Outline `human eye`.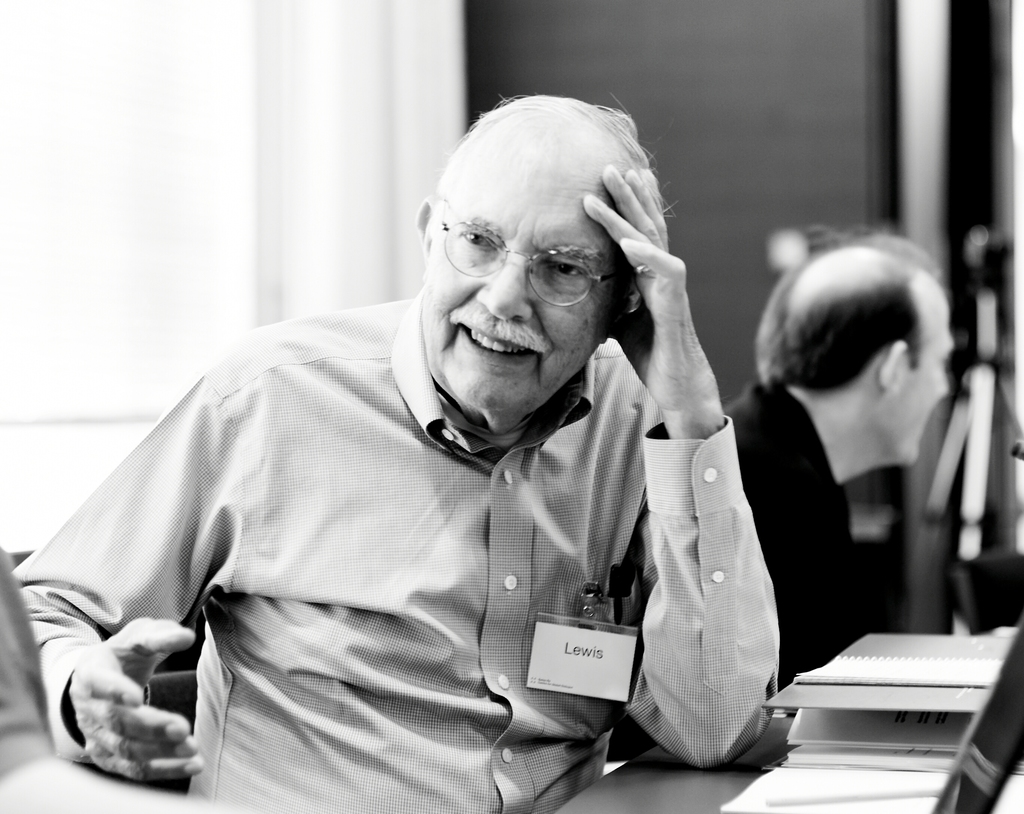
Outline: [545, 259, 589, 282].
